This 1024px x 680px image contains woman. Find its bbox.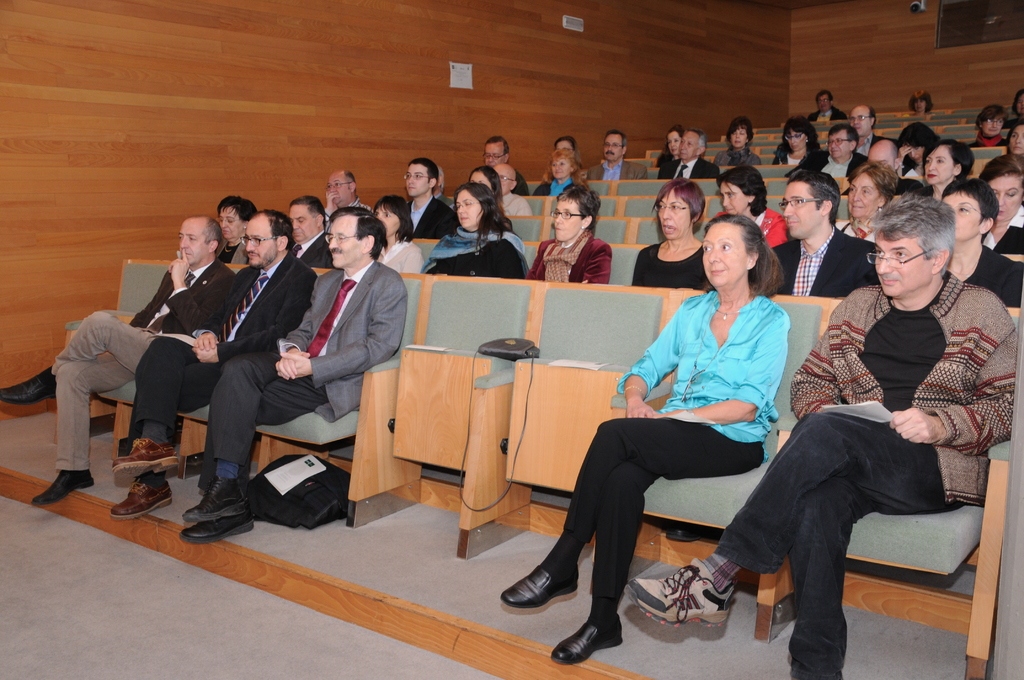
region(369, 201, 426, 285).
